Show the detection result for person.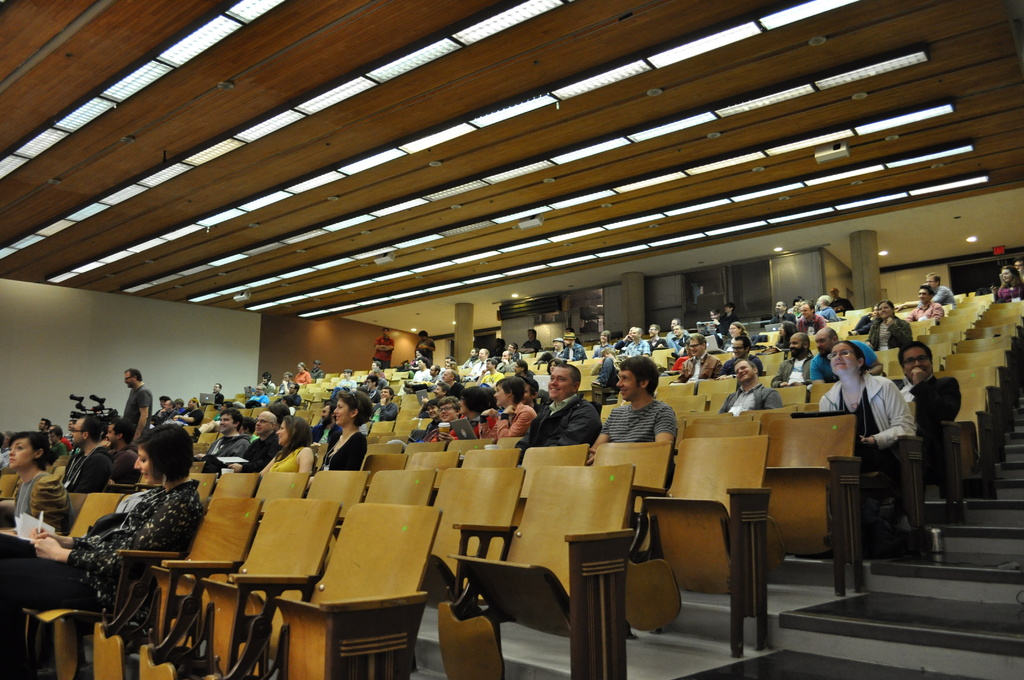
<box>717,357,781,415</box>.
